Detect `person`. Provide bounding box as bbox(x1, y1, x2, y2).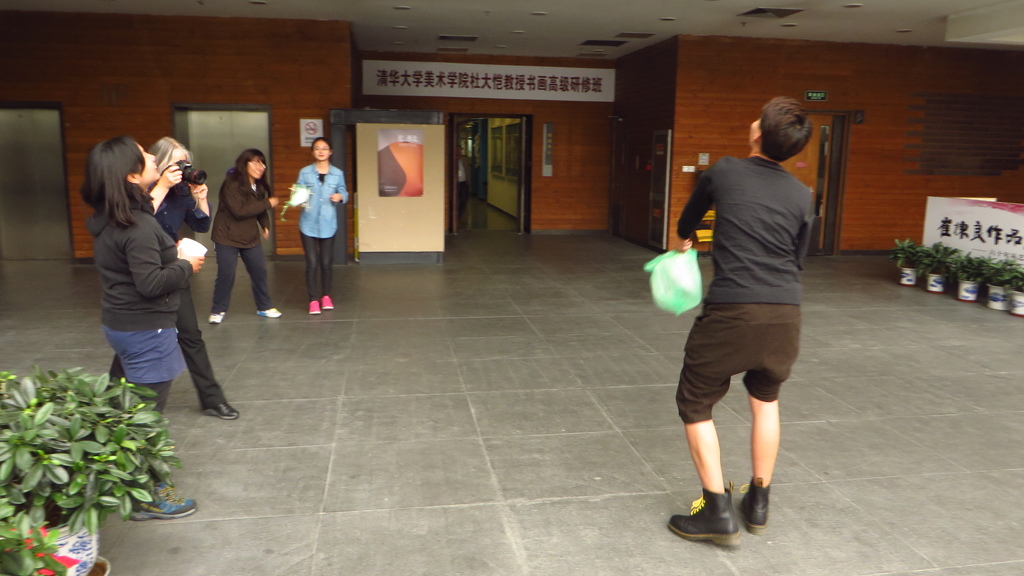
bbox(111, 144, 240, 418).
